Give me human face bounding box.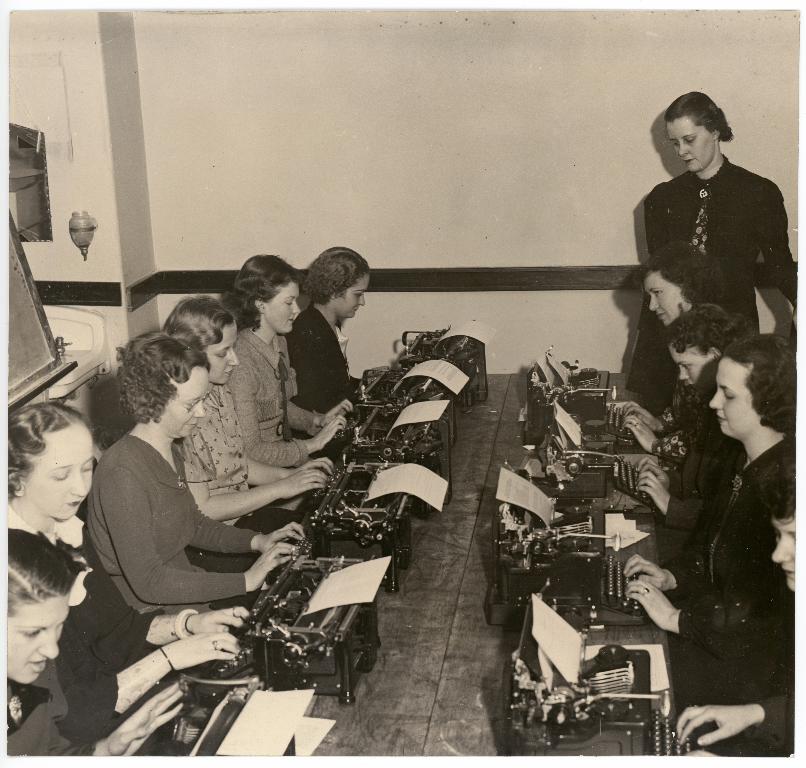
box(159, 363, 213, 437).
